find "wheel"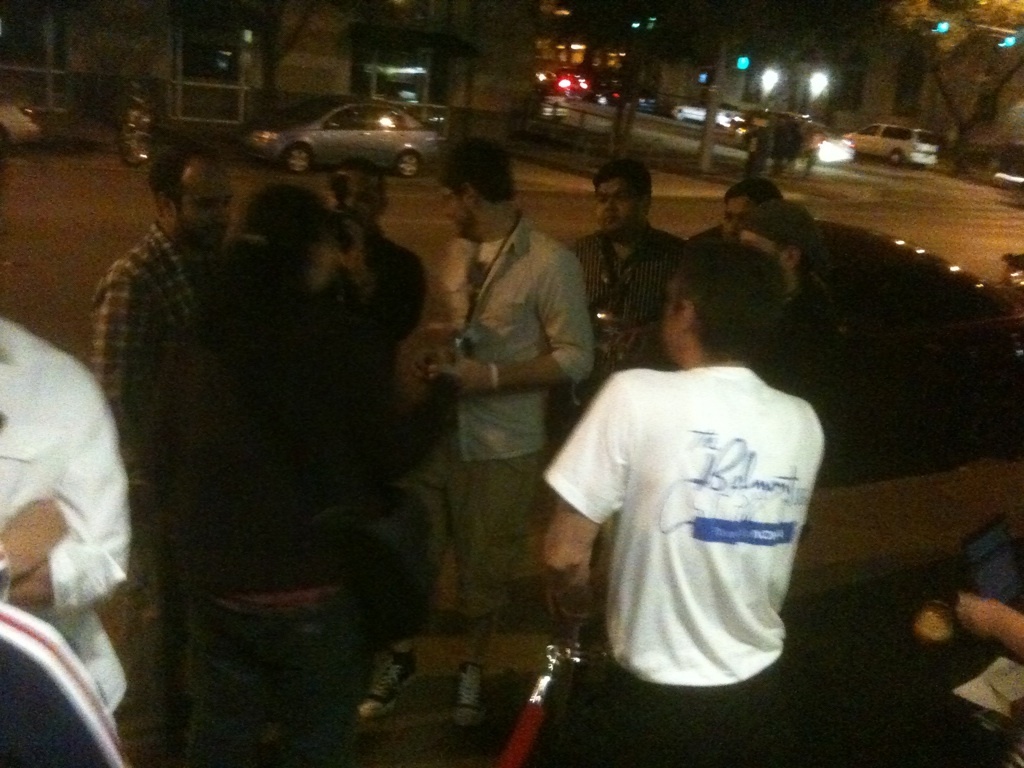
(left=395, top=150, right=419, bottom=176)
